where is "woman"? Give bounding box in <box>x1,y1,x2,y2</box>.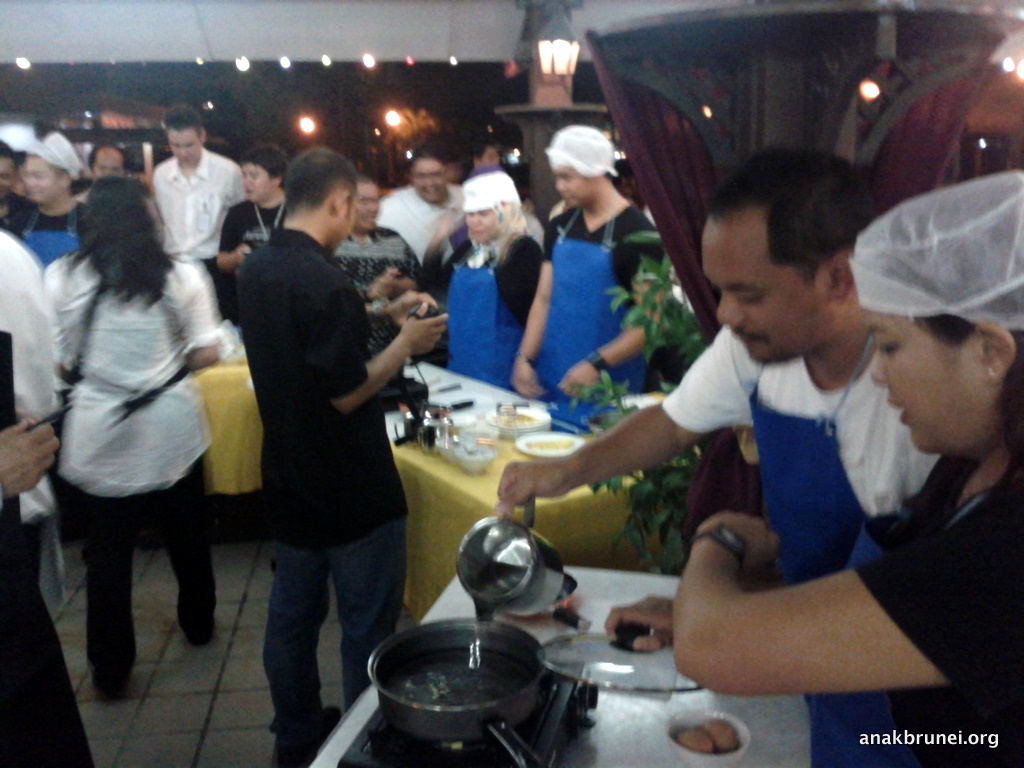
<box>29,155,259,709</box>.
